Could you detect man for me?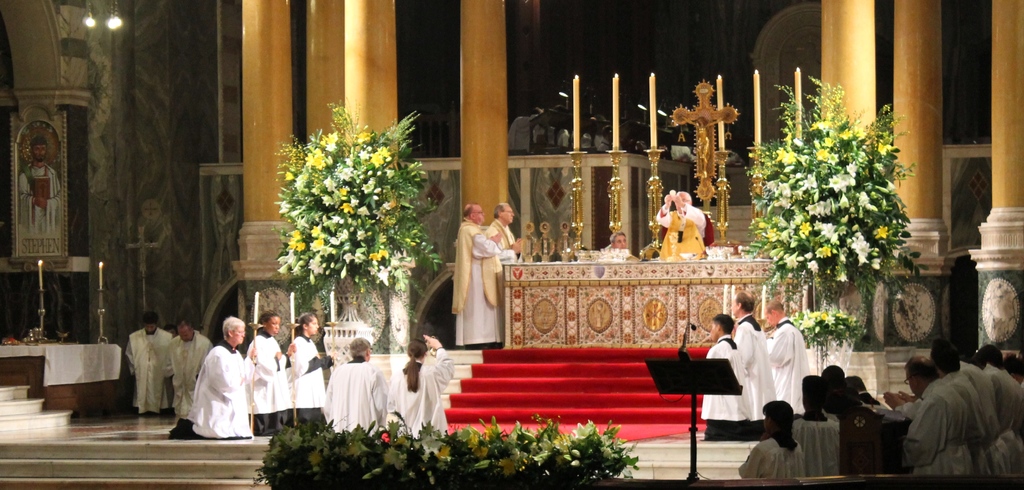
Detection result: 658:190:709:263.
